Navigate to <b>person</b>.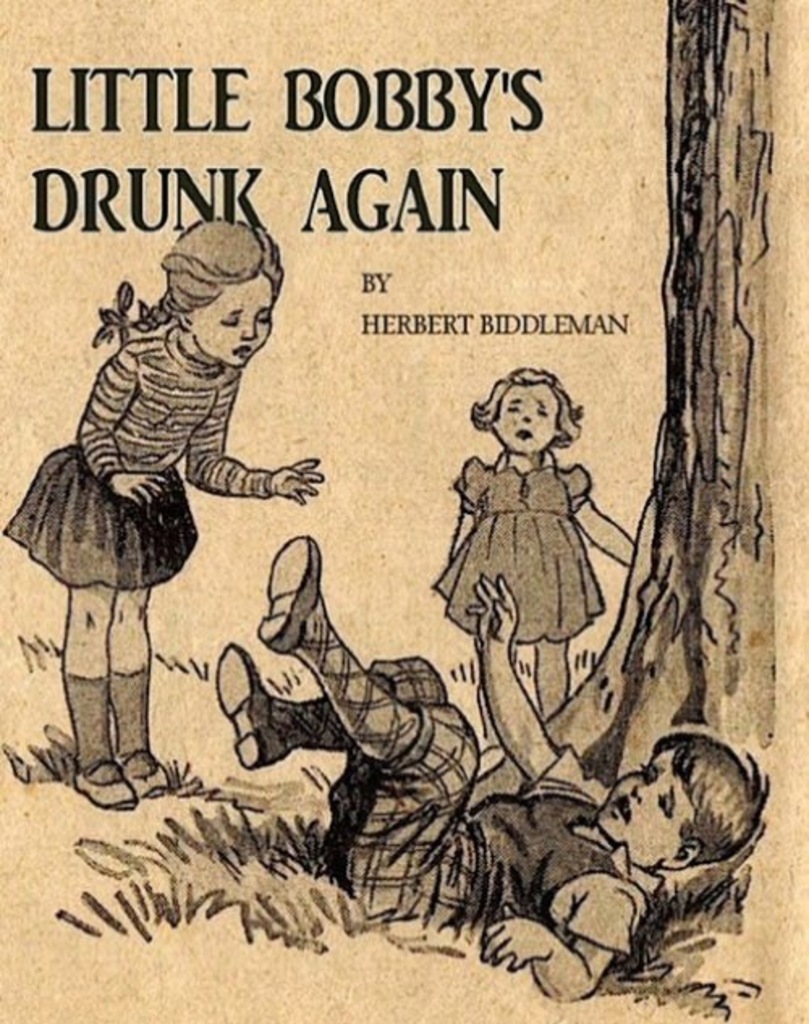
Navigation target: x1=435, y1=366, x2=654, y2=723.
